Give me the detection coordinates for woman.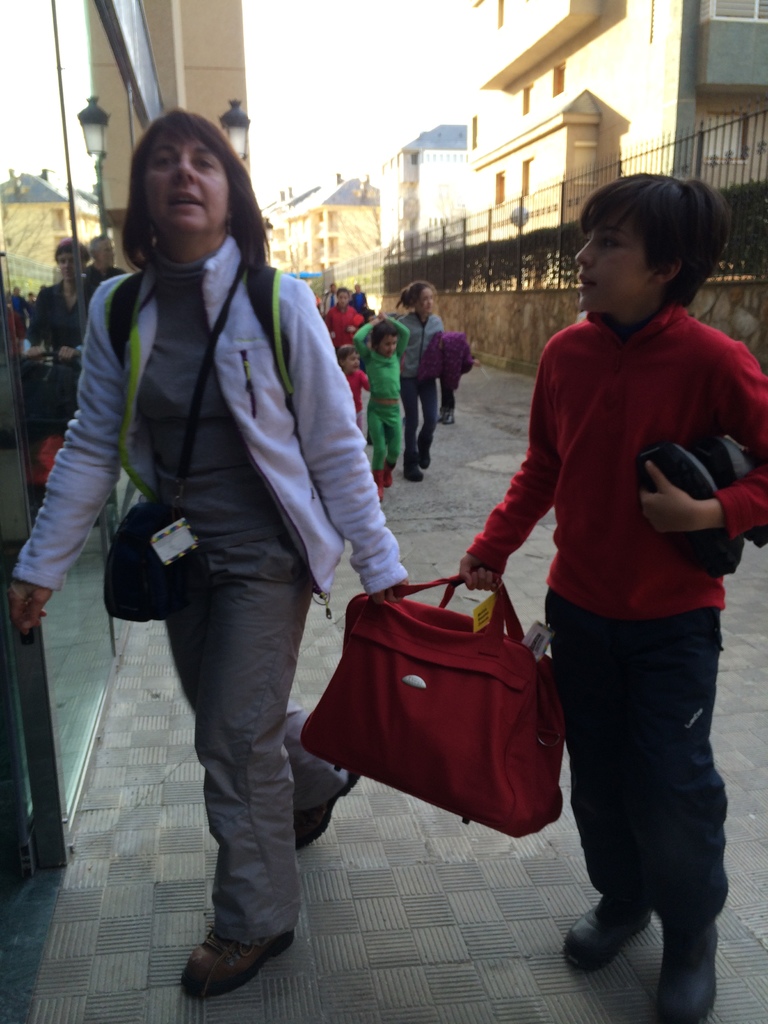
bbox=[63, 77, 375, 1000].
